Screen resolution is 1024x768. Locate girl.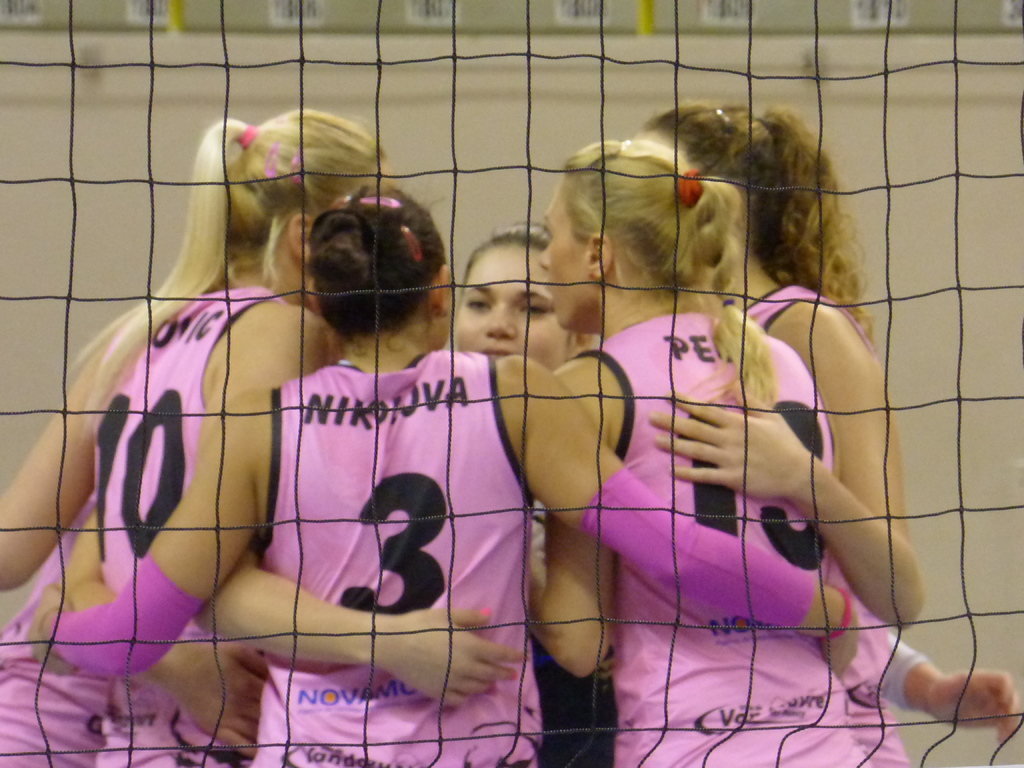
<region>650, 101, 924, 767</region>.
